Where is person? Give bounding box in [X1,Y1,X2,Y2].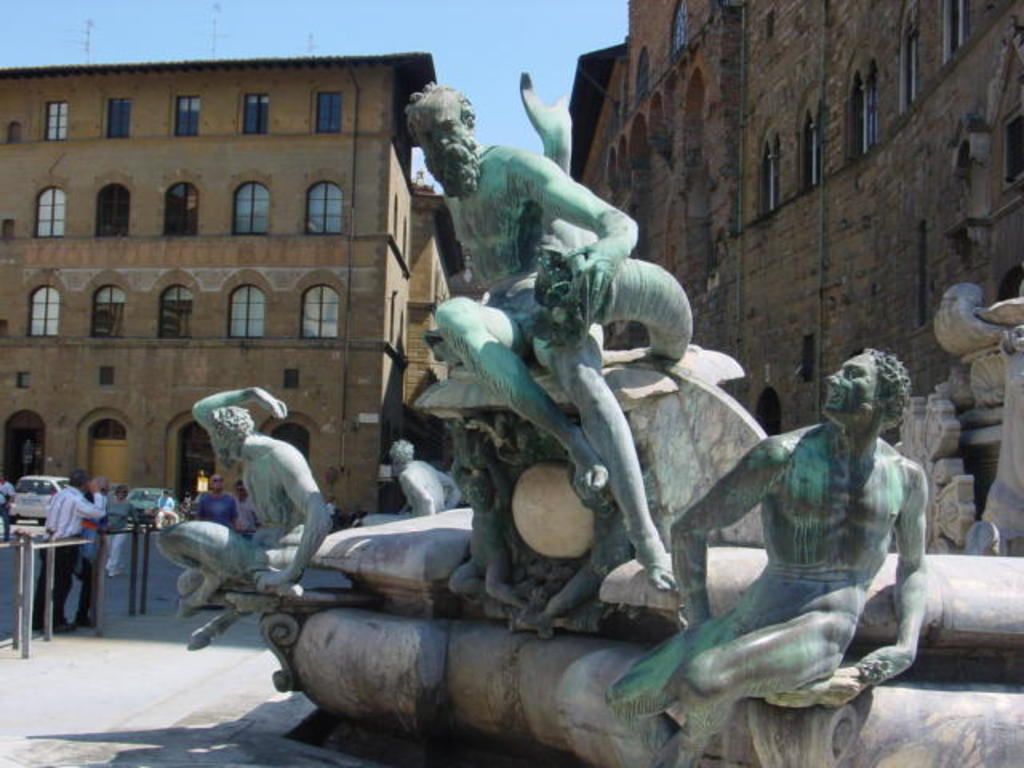
[606,349,922,766].
